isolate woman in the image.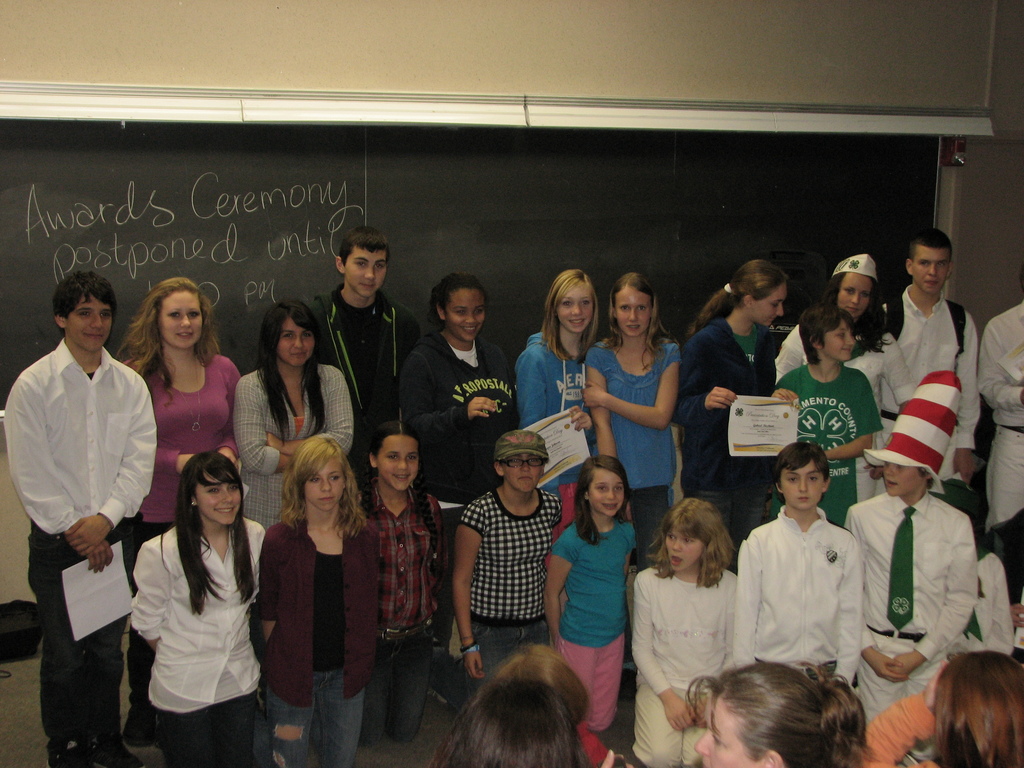
Isolated region: box=[678, 259, 785, 552].
